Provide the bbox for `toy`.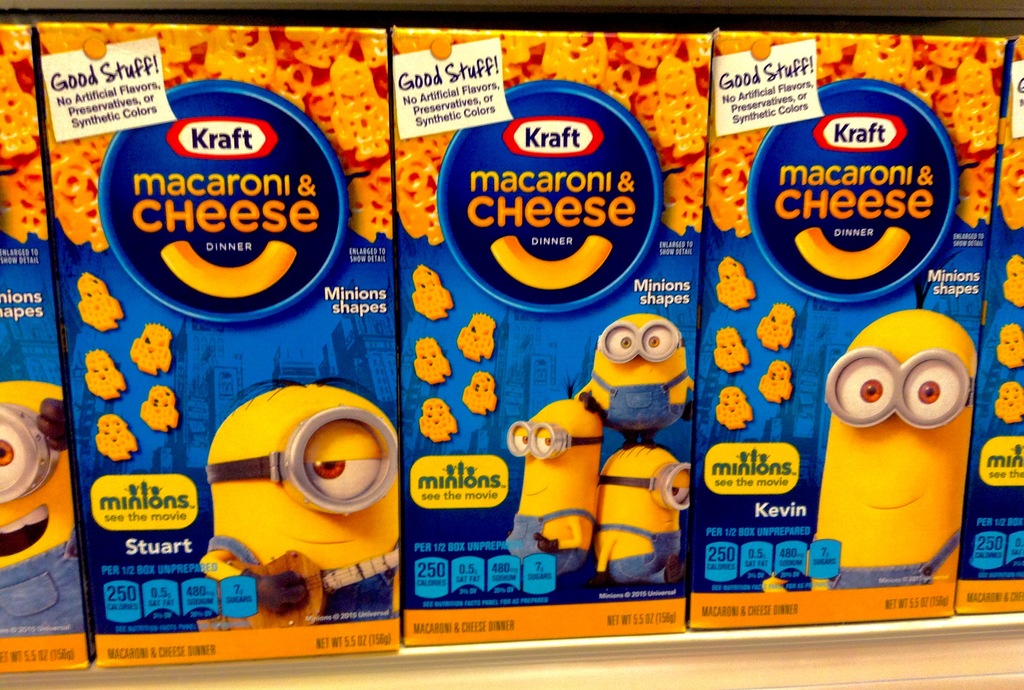
BBox(753, 353, 799, 407).
